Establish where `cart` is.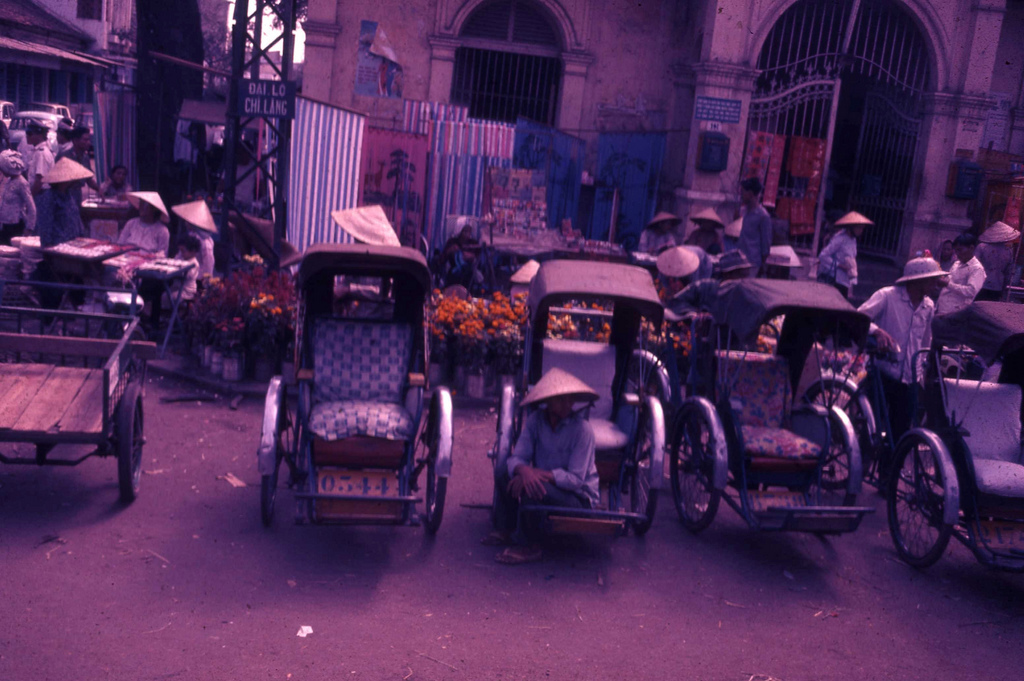
Established at 259, 239, 456, 541.
